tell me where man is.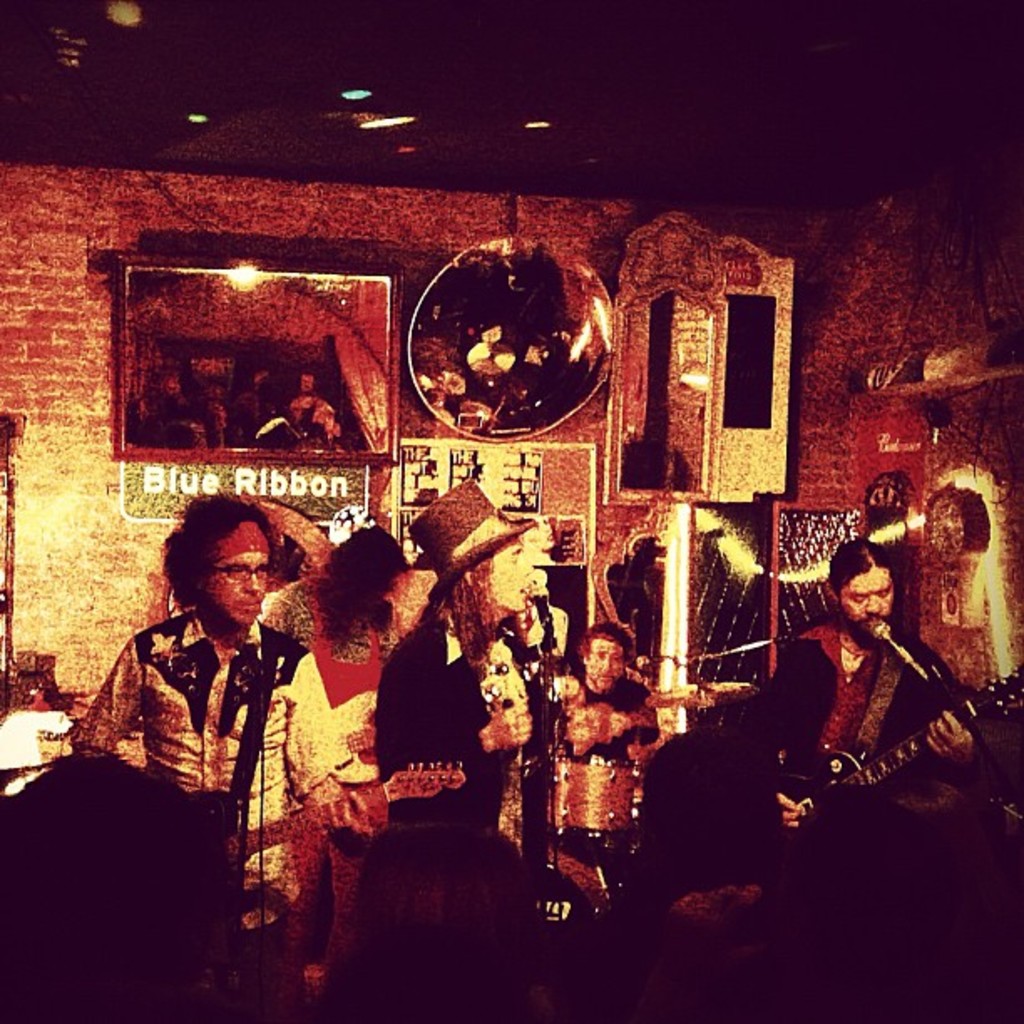
man is at left=532, top=624, right=664, bottom=942.
